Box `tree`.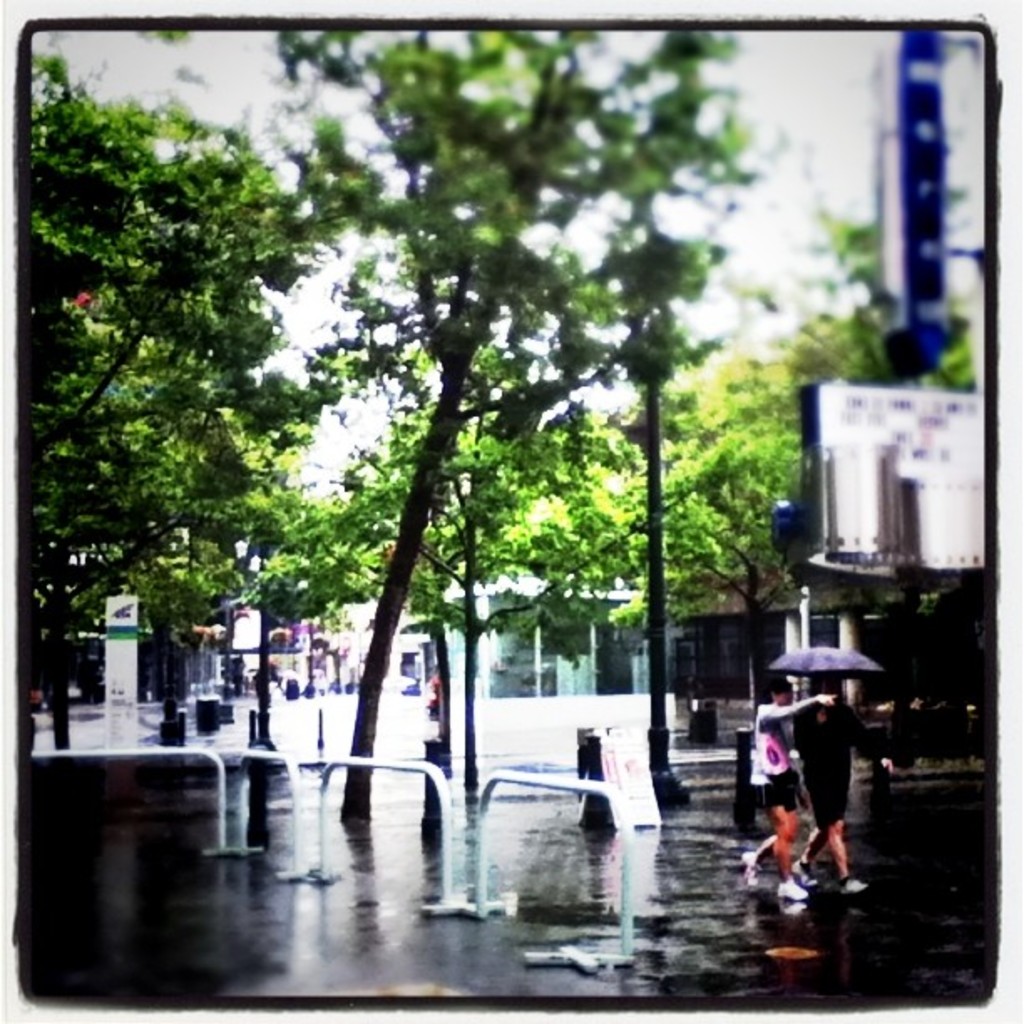
<box>35,79,338,751</box>.
